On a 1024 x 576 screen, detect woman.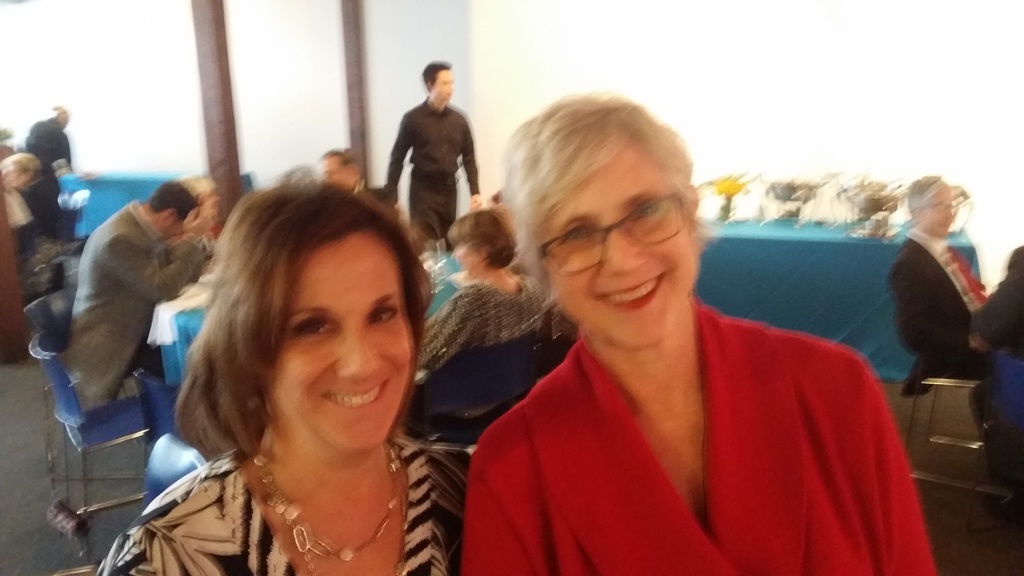
410, 205, 544, 376.
